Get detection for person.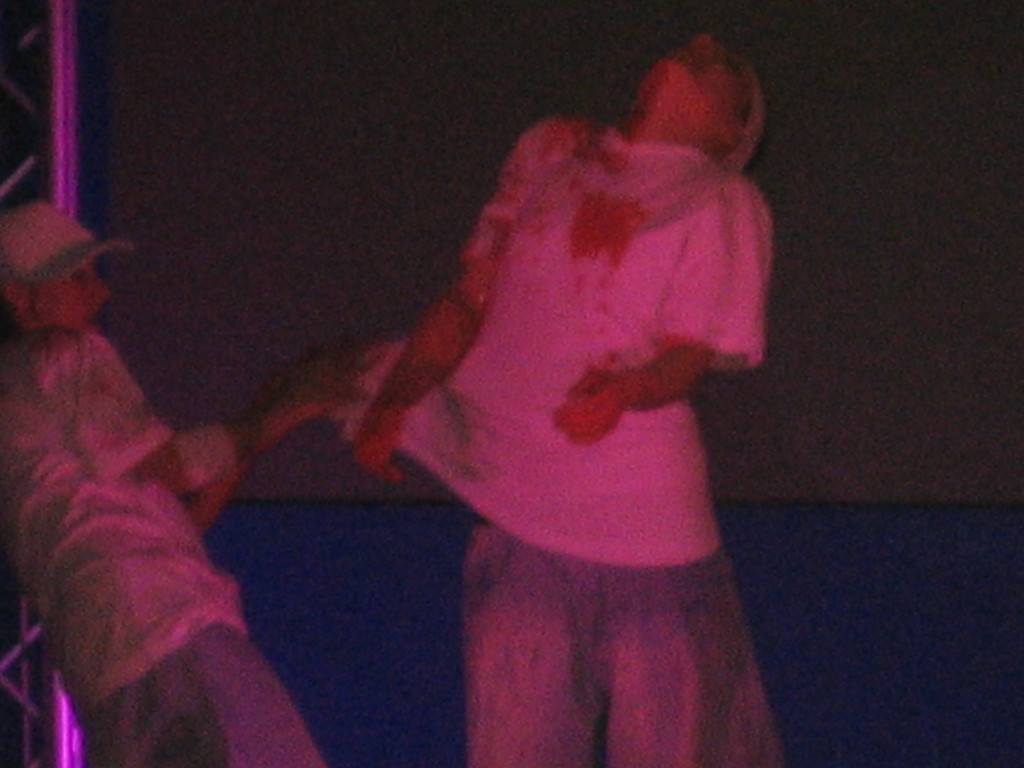
Detection: box=[146, 29, 803, 738].
